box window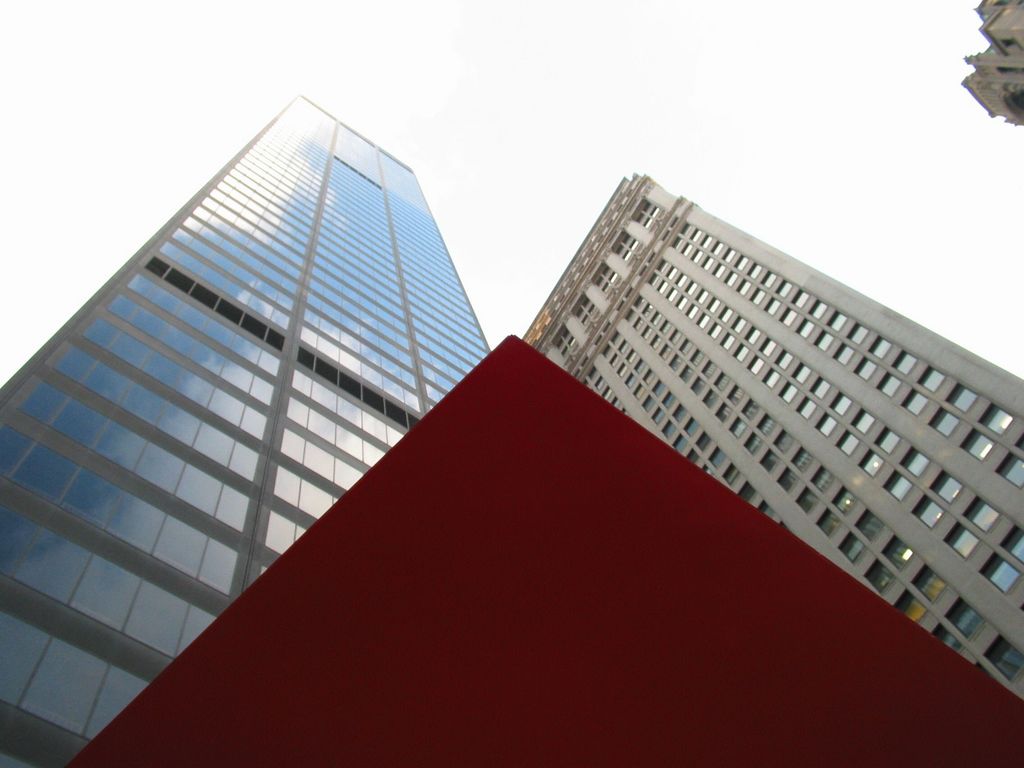
(left=652, top=378, right=670, bottom=395)
